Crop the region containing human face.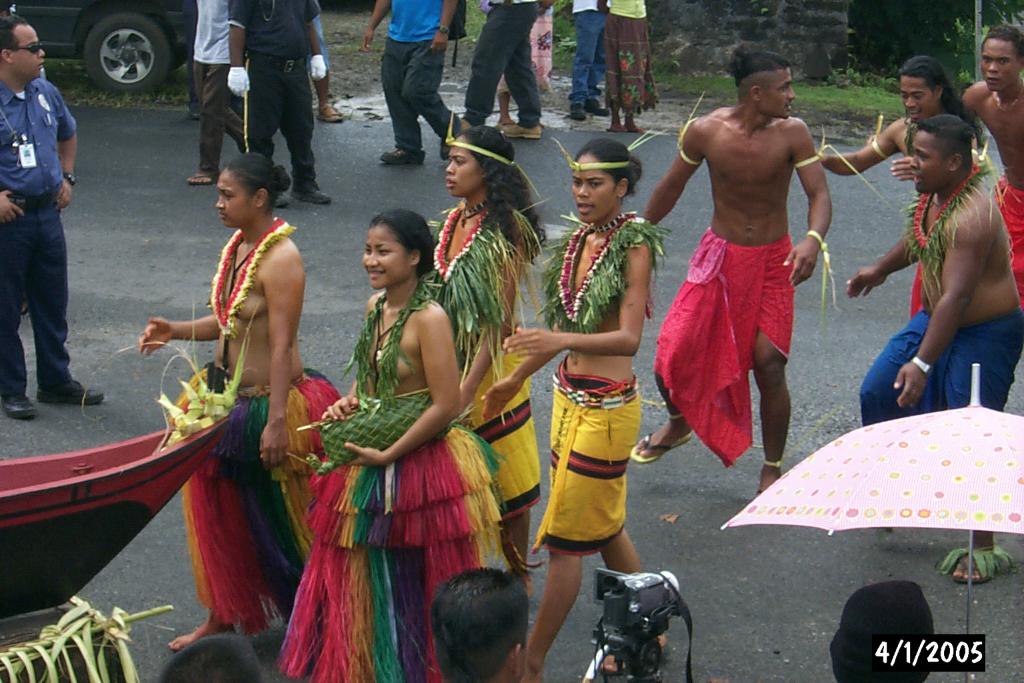
Crop region: region(219, 169, 254, 228).
